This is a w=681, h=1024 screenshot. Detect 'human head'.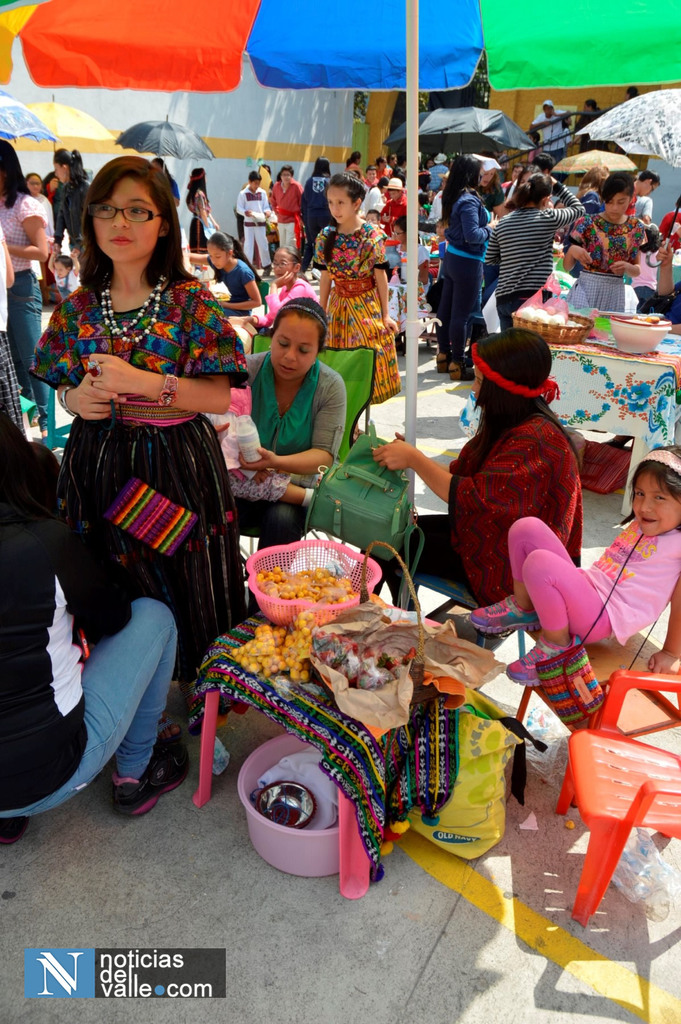
detection(628, 445, 680, 540).
